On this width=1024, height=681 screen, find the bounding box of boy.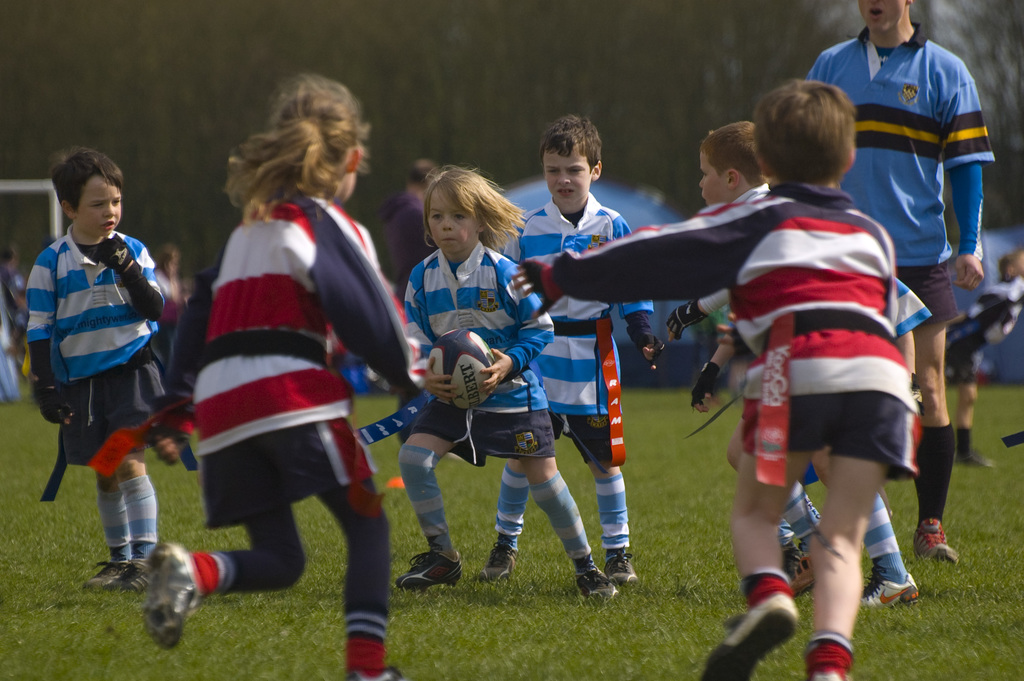
Bounding box: detection(508, 78, 927, 680).
